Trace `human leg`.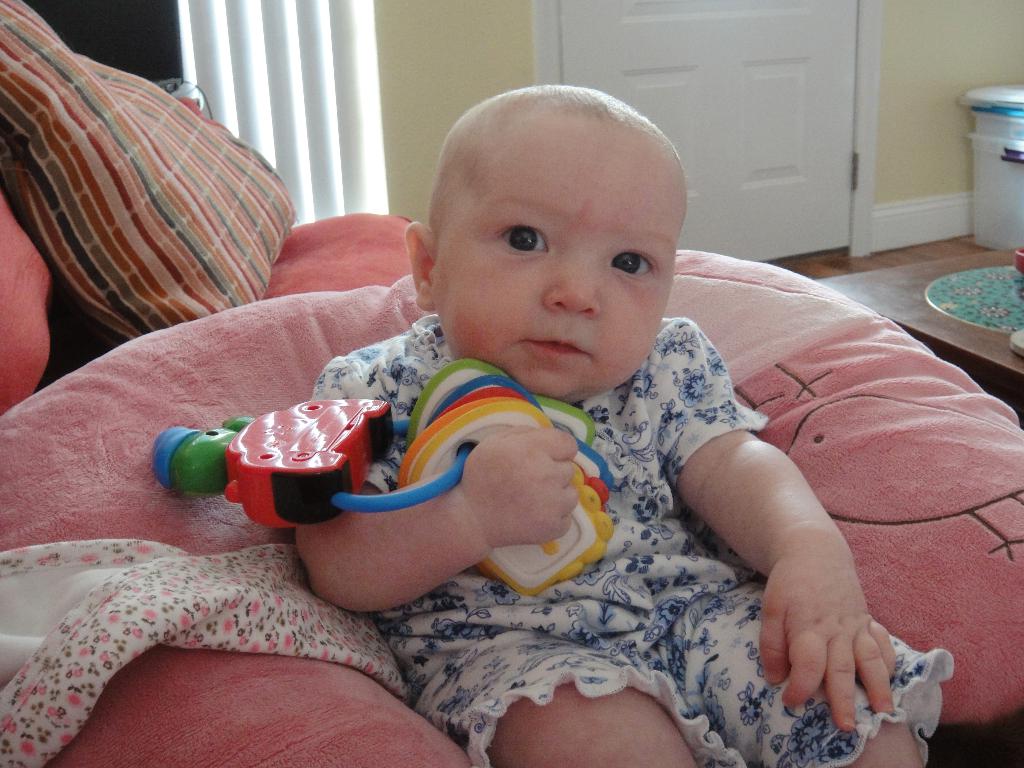
Traced to bbox=[656, 572, 926, 767].
